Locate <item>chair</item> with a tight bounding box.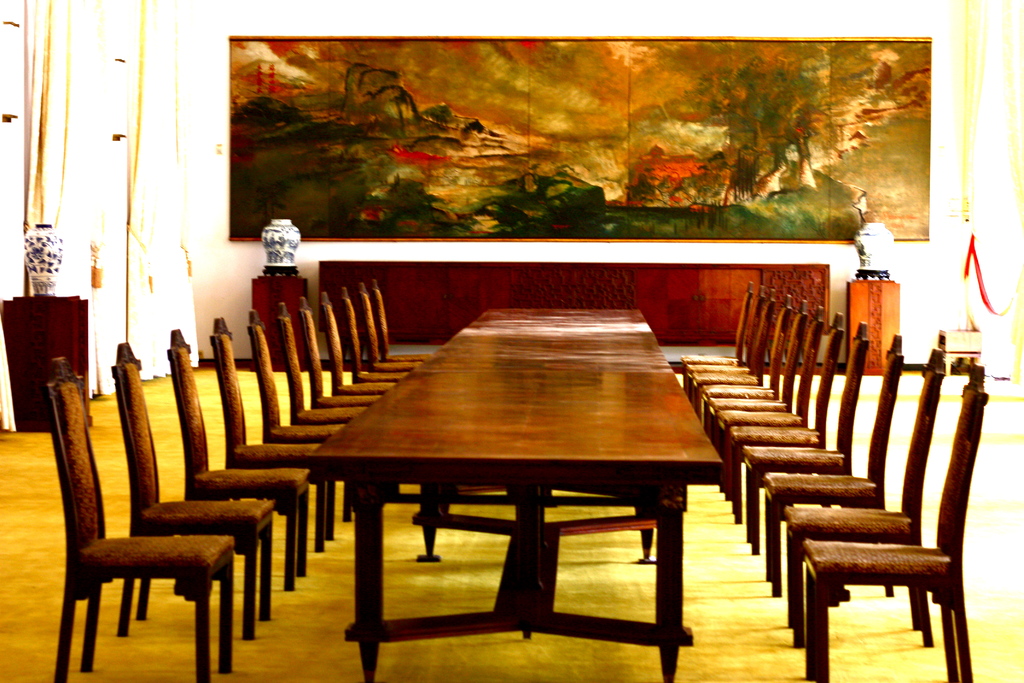
370, 282, 433, 367.
